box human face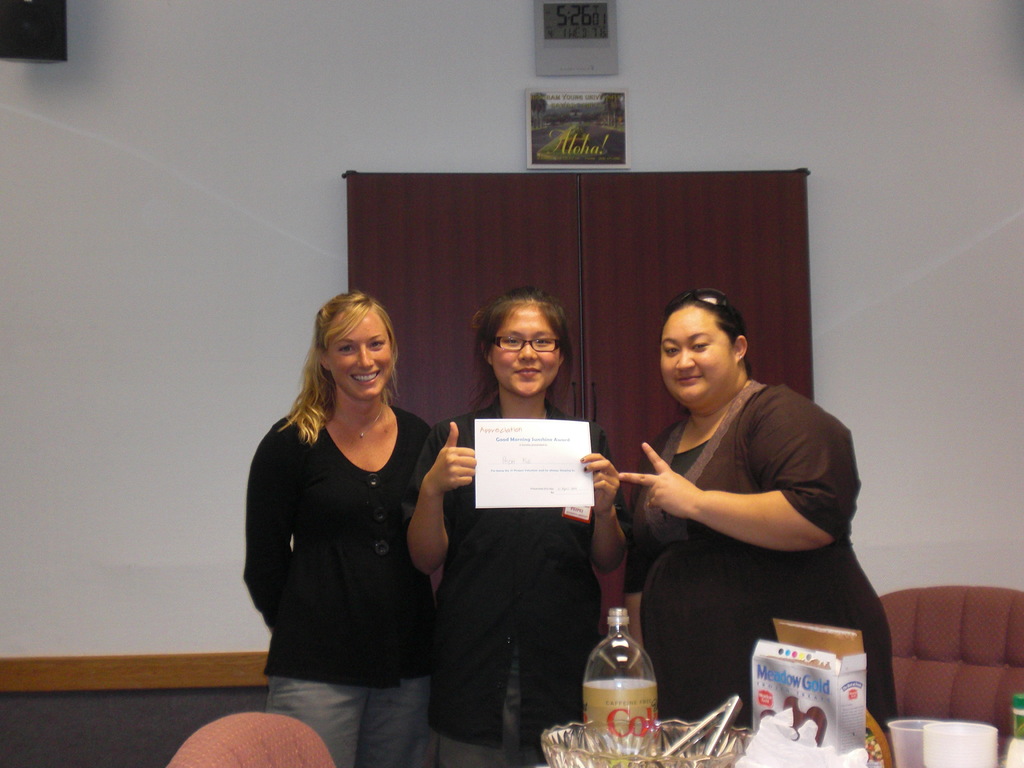
Rect(329, 312, 394, 401)
